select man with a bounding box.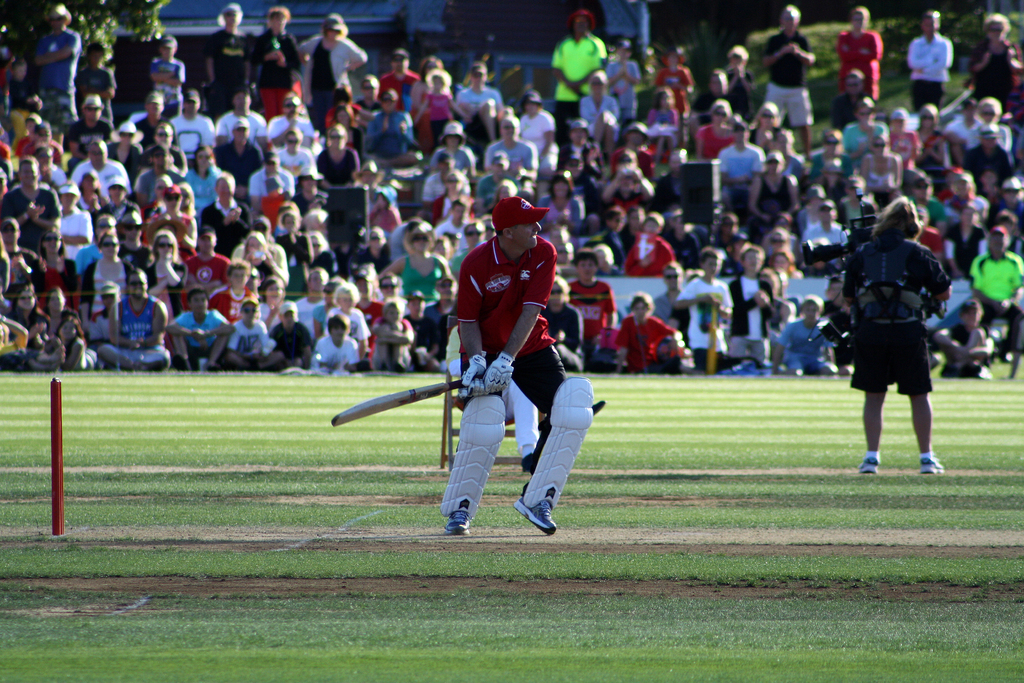
<box>543,7,607,162</box>.
